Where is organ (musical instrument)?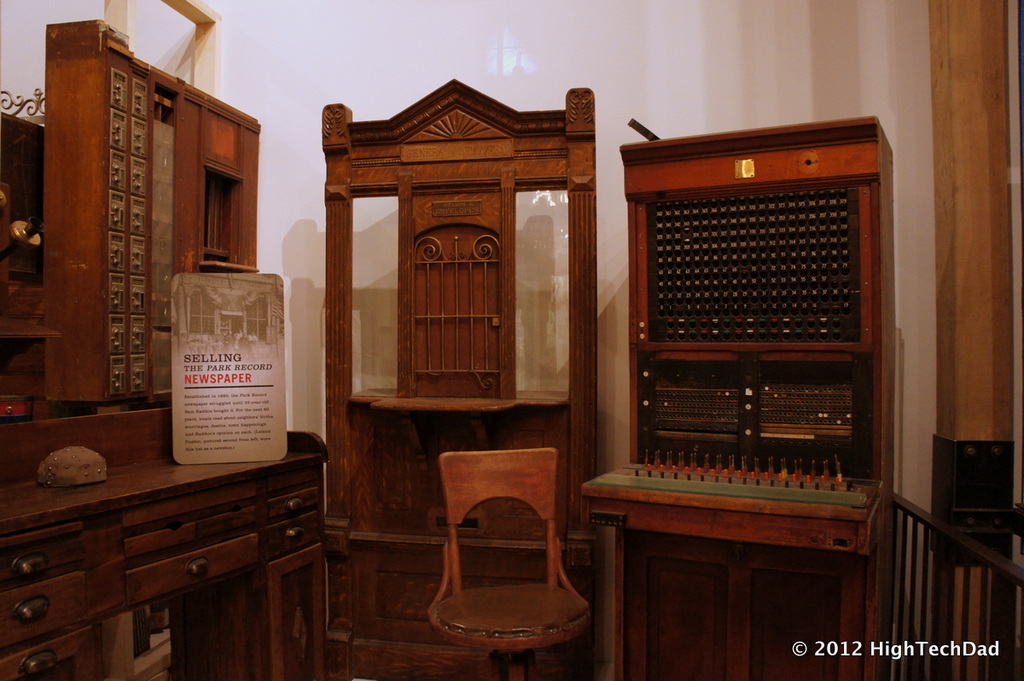
[x1=578, y1=113, x2=887, y2=680].
